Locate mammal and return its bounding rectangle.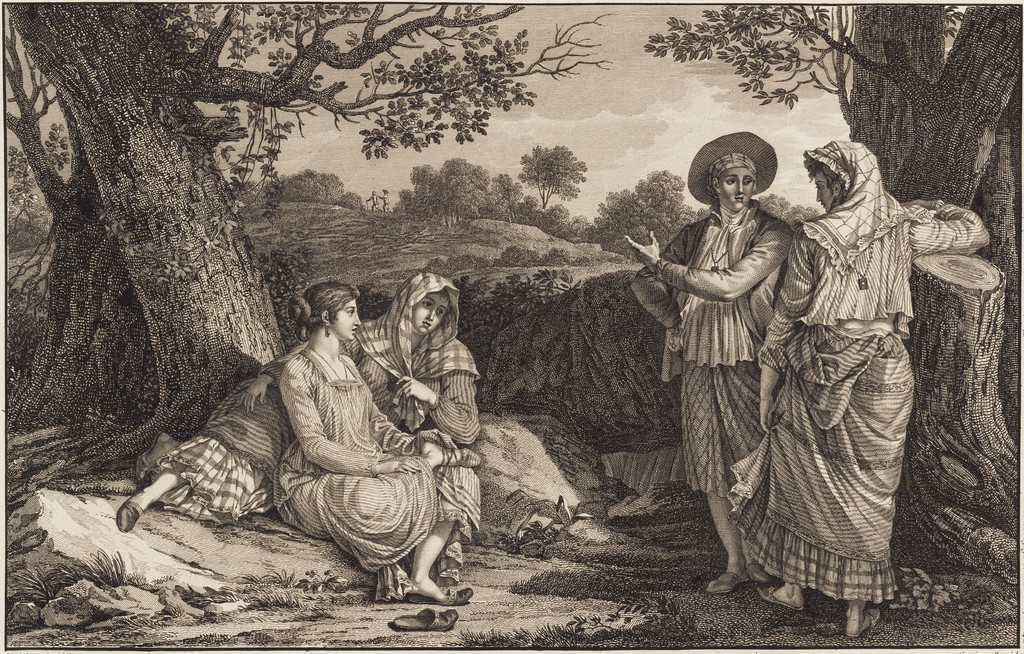
{"x1": 113, "y1": 272, "x2": 478, "y2": 537}.
